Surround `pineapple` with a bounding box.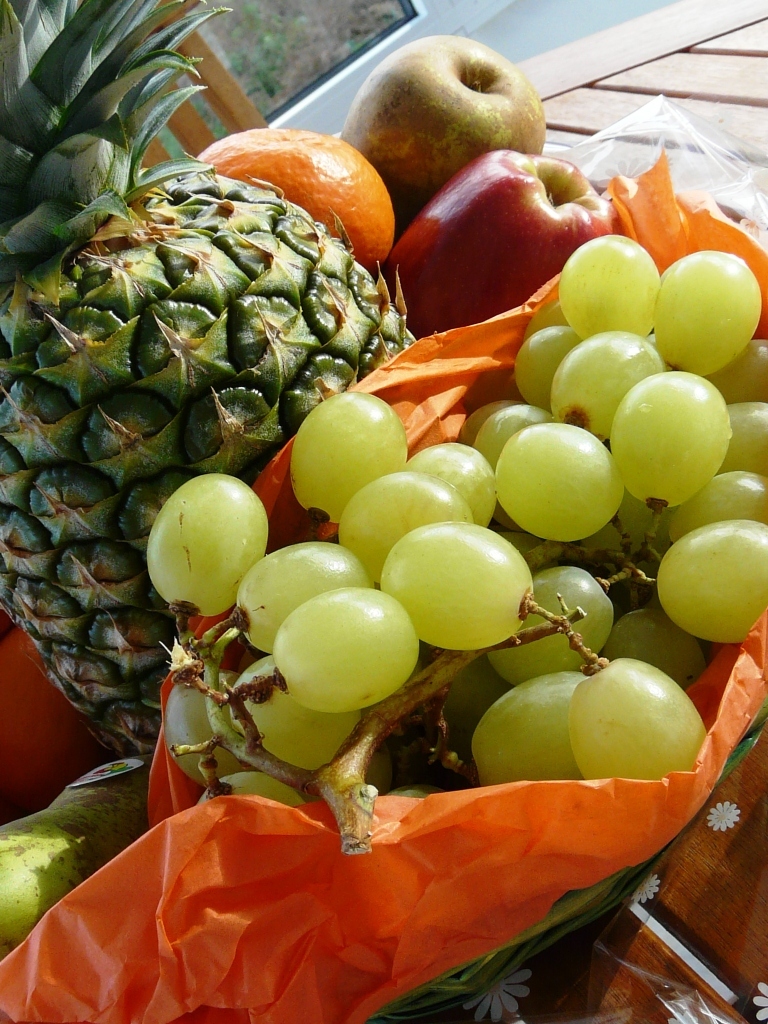
region(0, 0, 440, 772).
